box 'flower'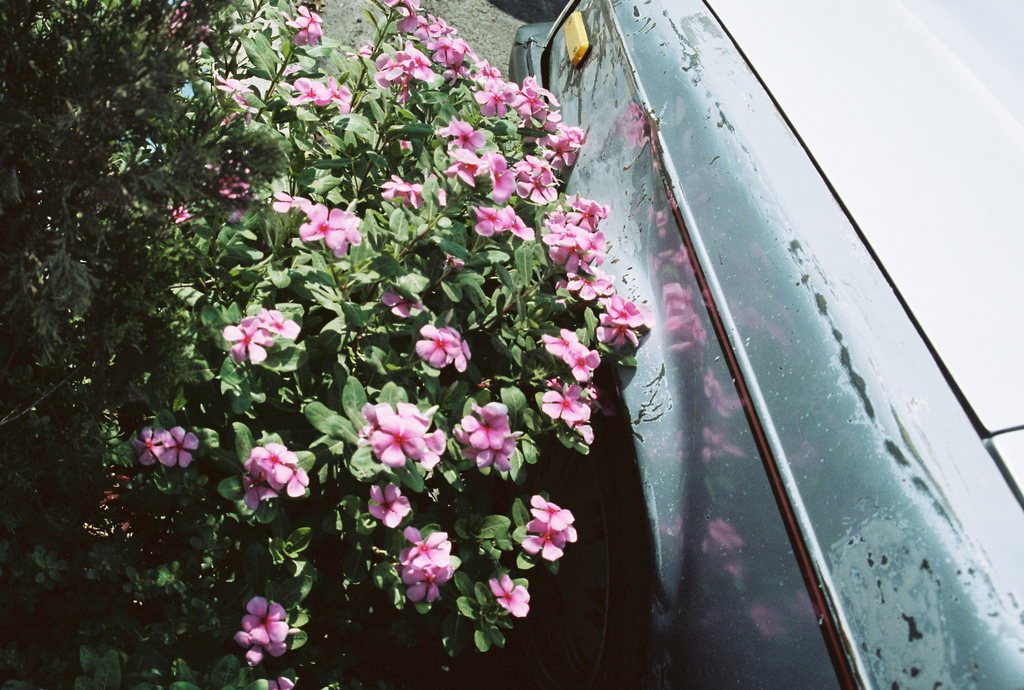
401, 529, 454, 570
